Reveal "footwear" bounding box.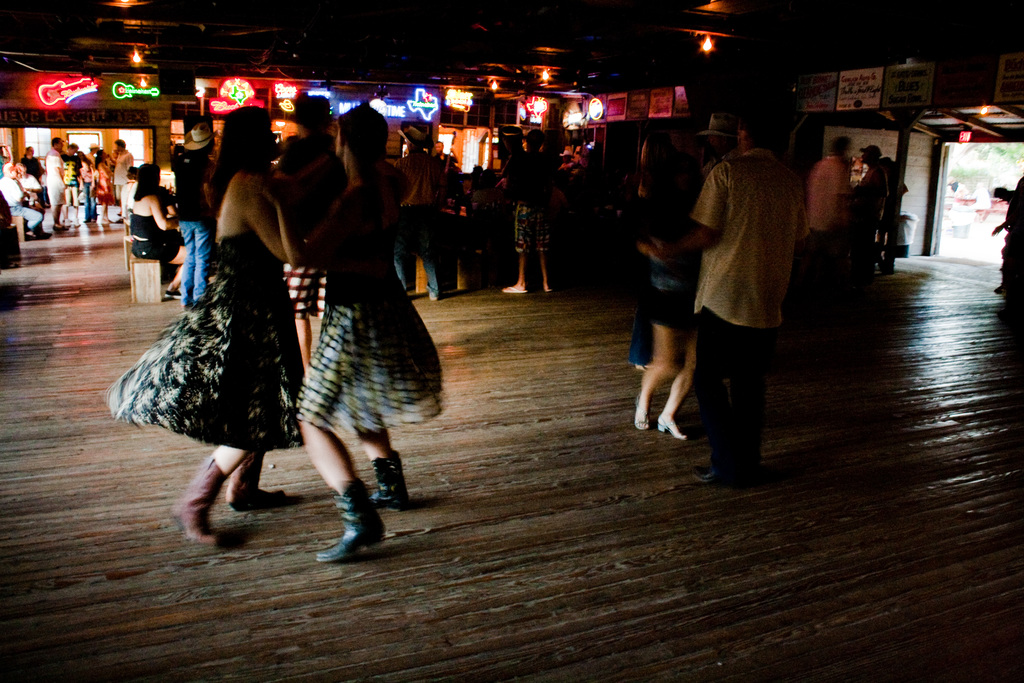
Revealed: <box>369,452,412,514</box>.
